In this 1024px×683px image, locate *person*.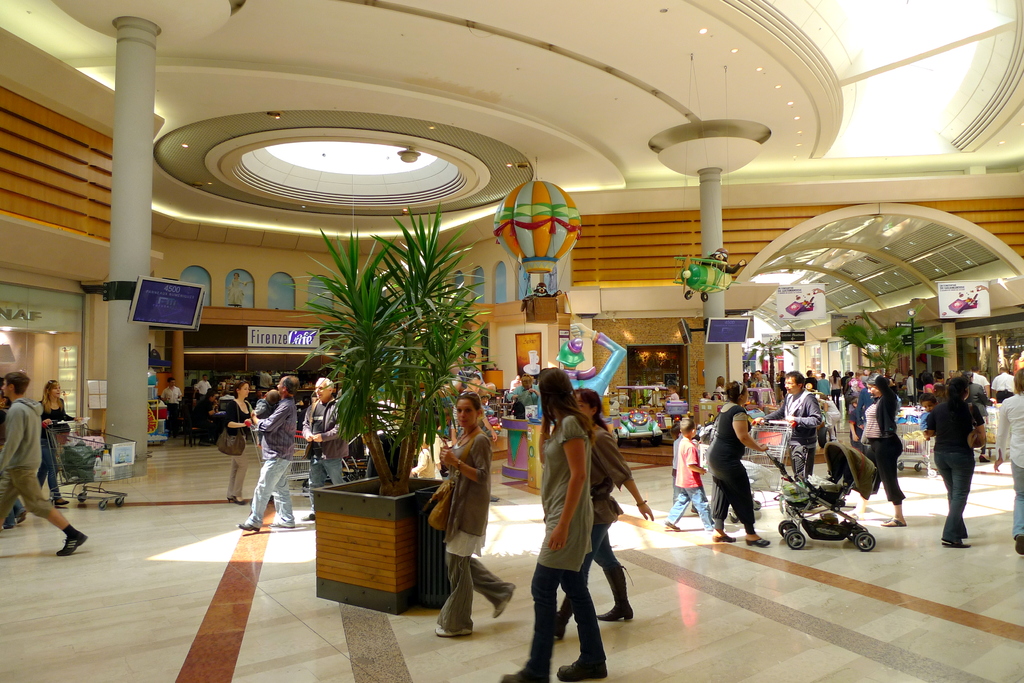
Bounding box: detection(986, 376, 1023, 557).
